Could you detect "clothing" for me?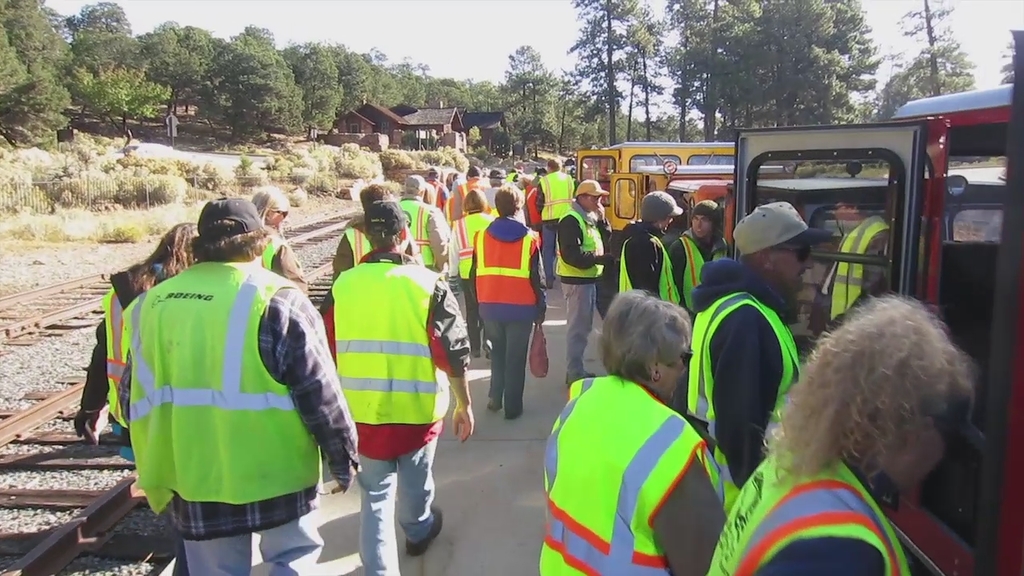
Detection result: 331,214,419,285.
